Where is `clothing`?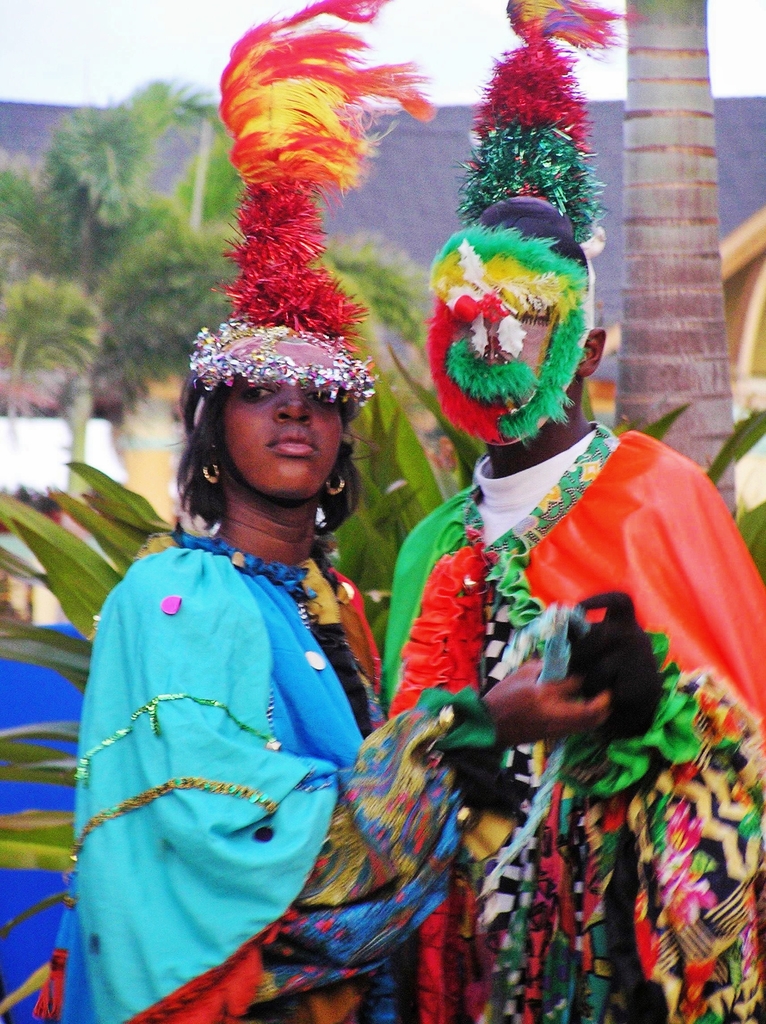
bbox=(381, 420, 765, 1021).
